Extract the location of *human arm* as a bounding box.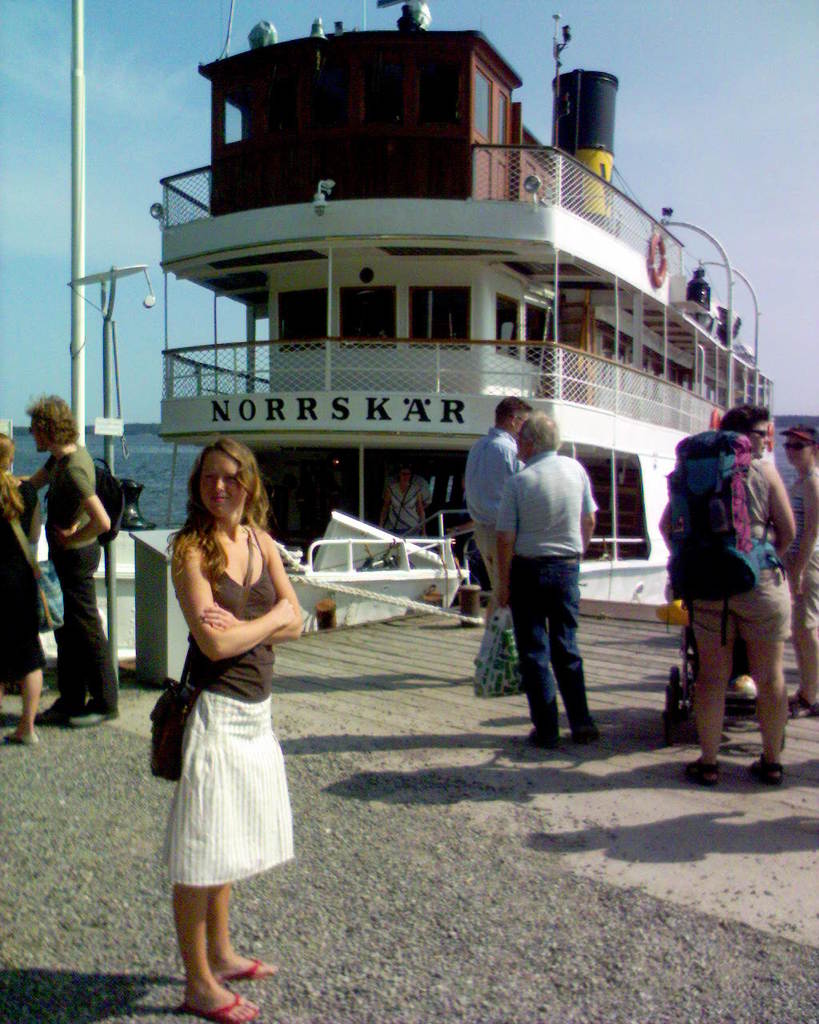
{"left": 493, "top": 483, "right": 518, "bottom": 606}.
